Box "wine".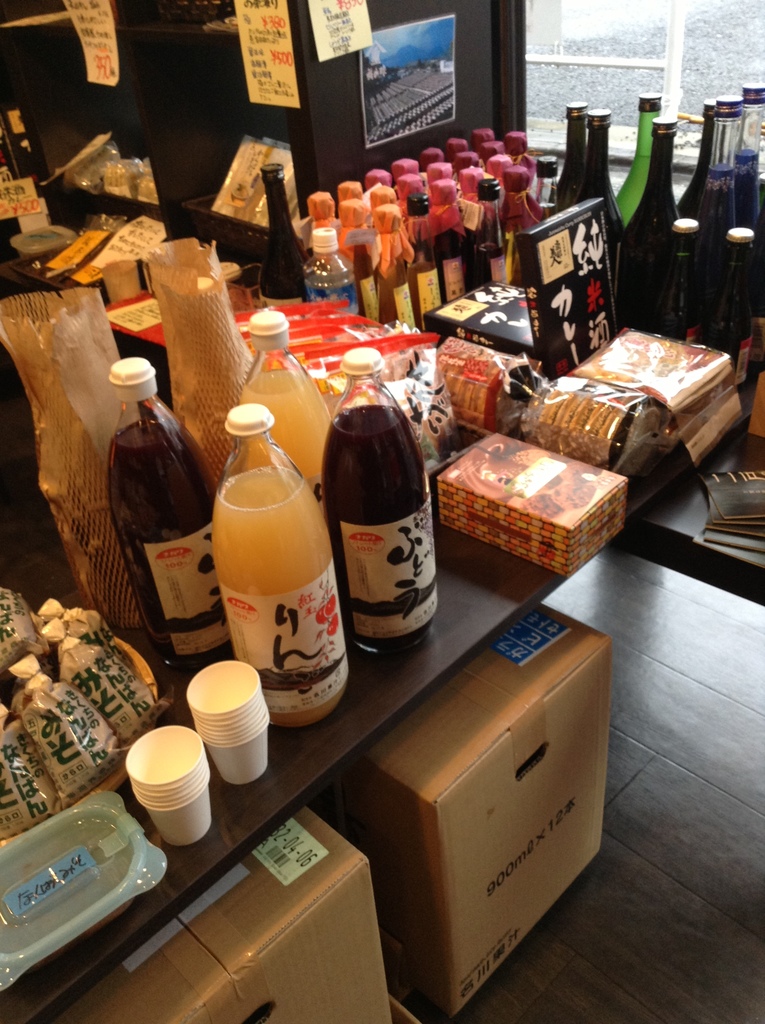
region(683, 99, 711, 223).
